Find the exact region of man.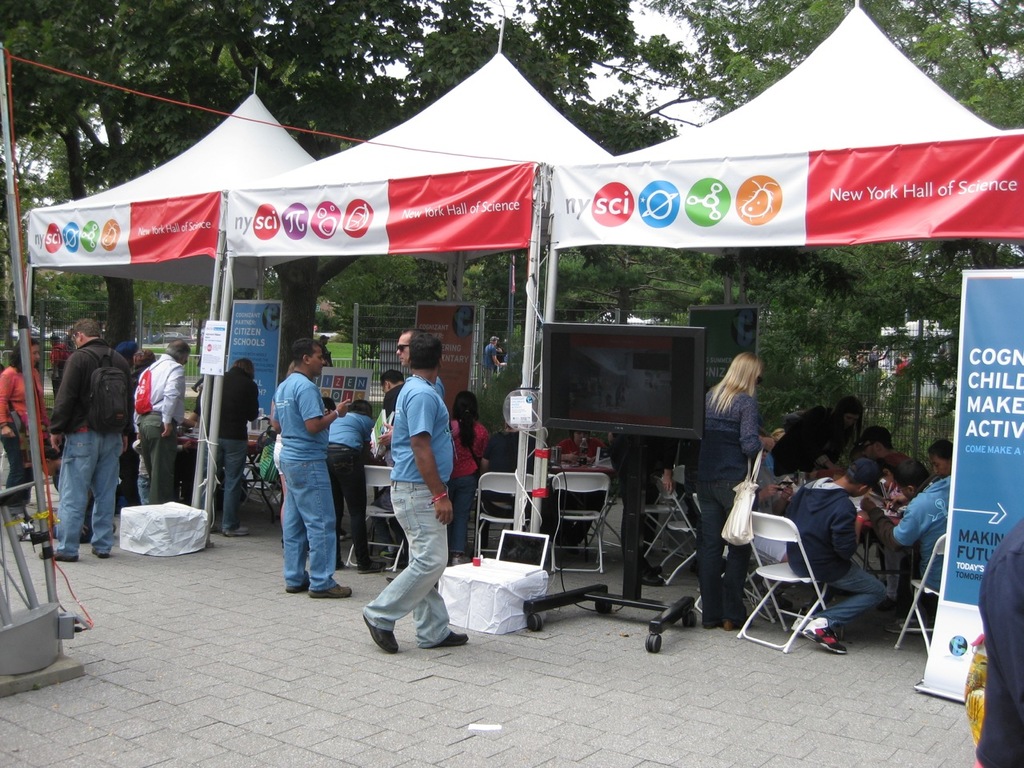
Exact region: bbox=[190, 358, 260, 538].
